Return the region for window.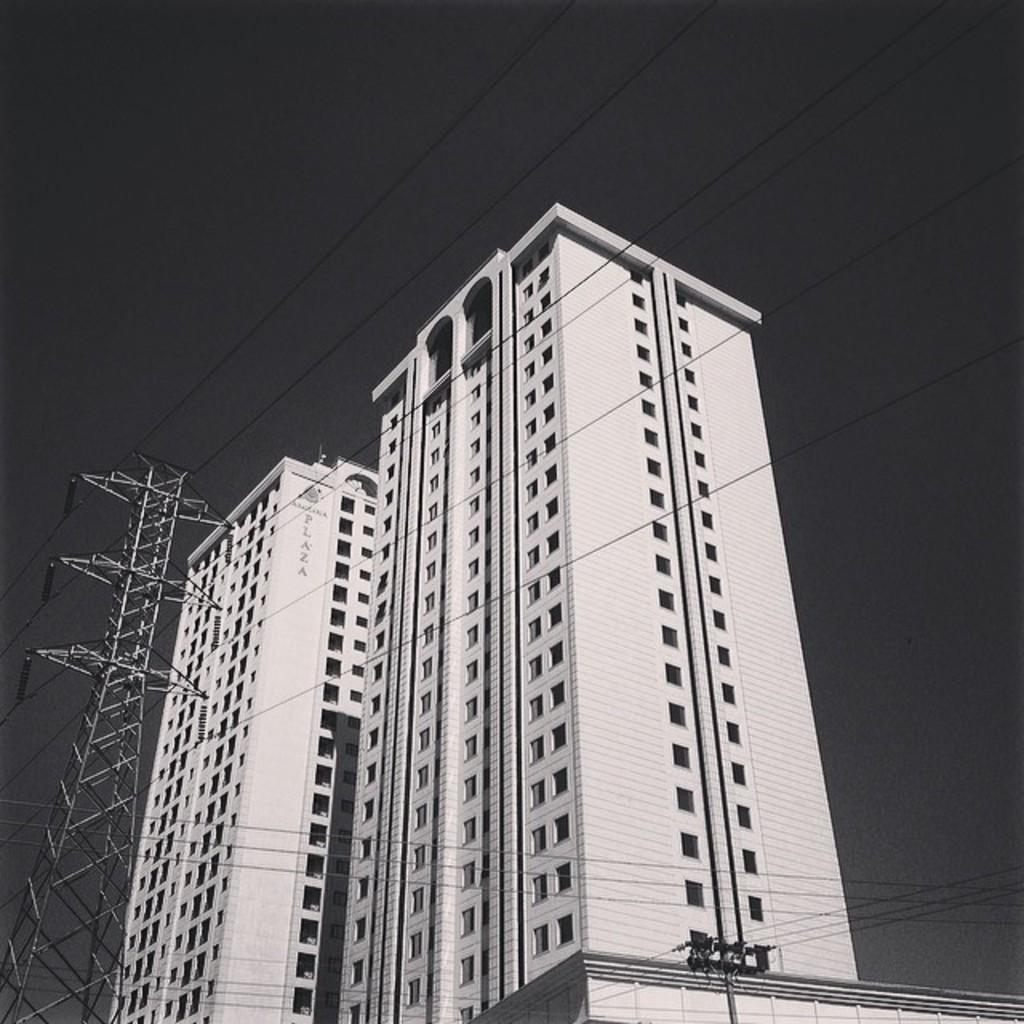
BBox(637, 368, 653, 386).
